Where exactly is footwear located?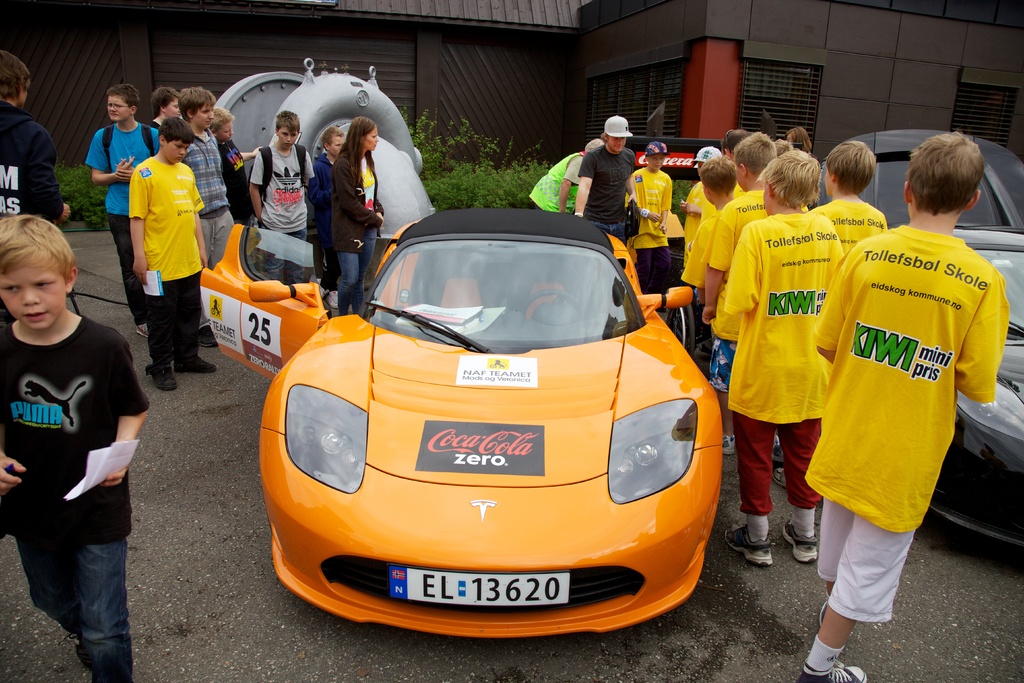
Its bounding box is pyautogui.locateOnScreen(724, 524, 771, 577).
